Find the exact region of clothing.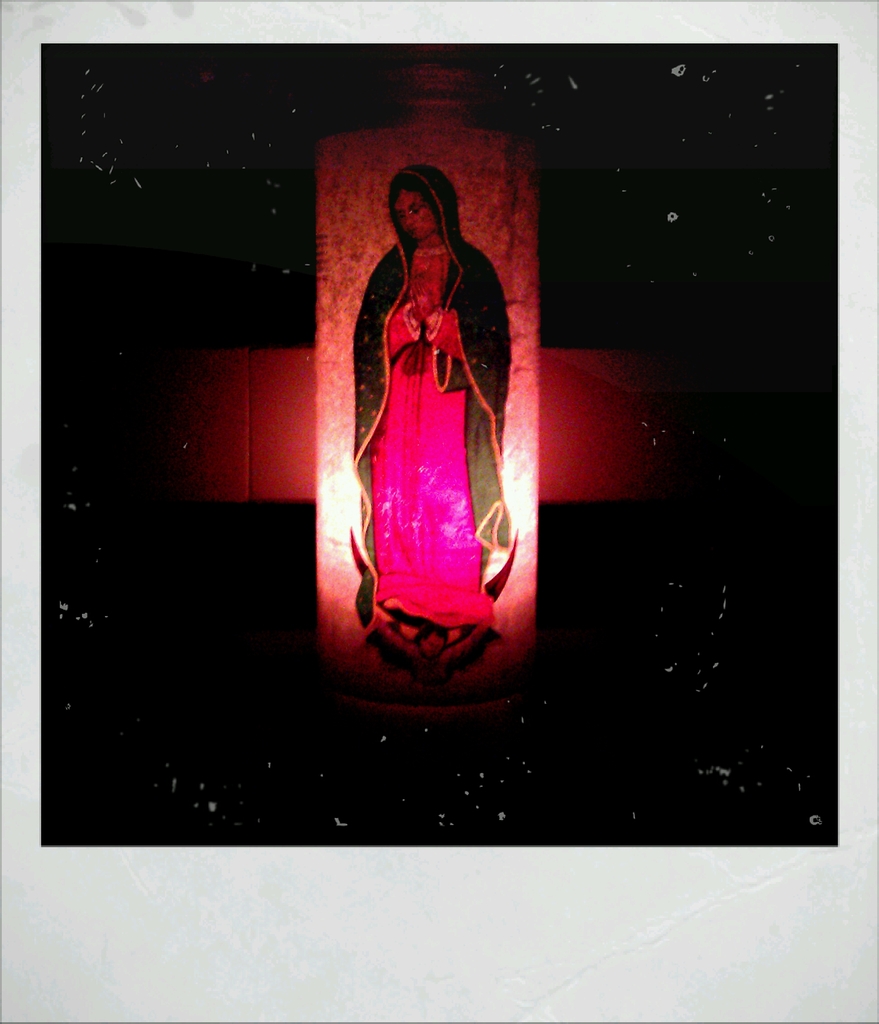
Exact region: x1=350, y1=184, x2=524, y2=650.
